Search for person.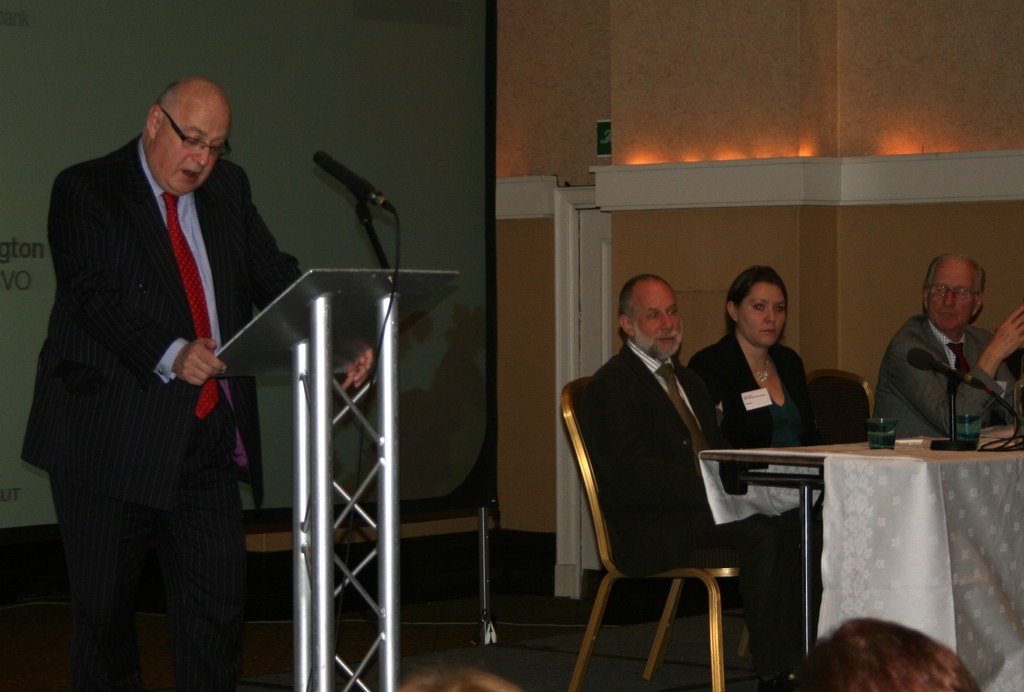
Found at (575,272,827,689).
